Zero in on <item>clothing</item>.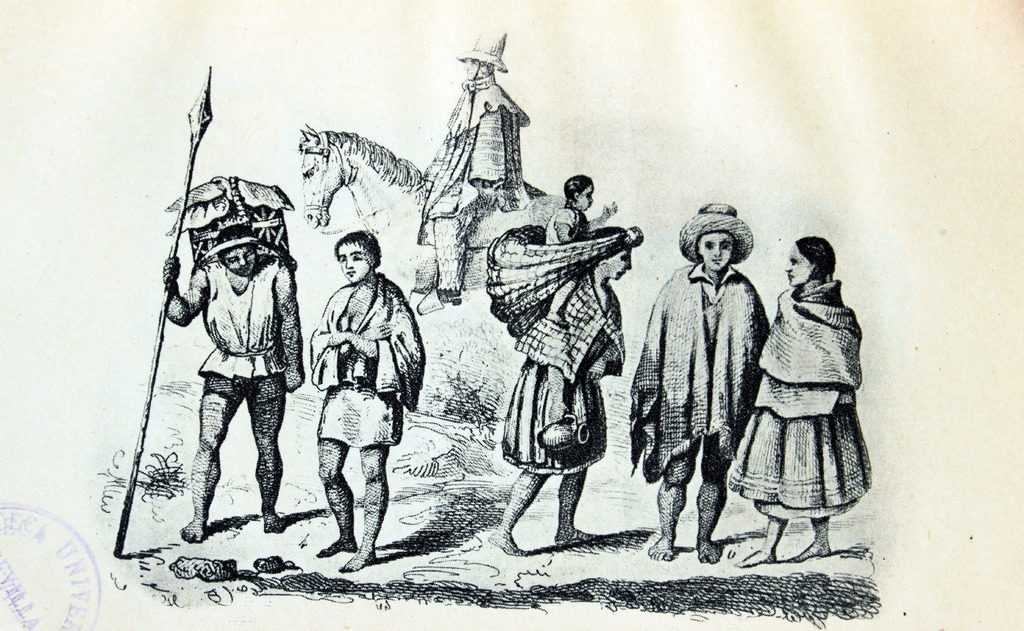
Zeroed in: crop(731, 259, 875, 533).
